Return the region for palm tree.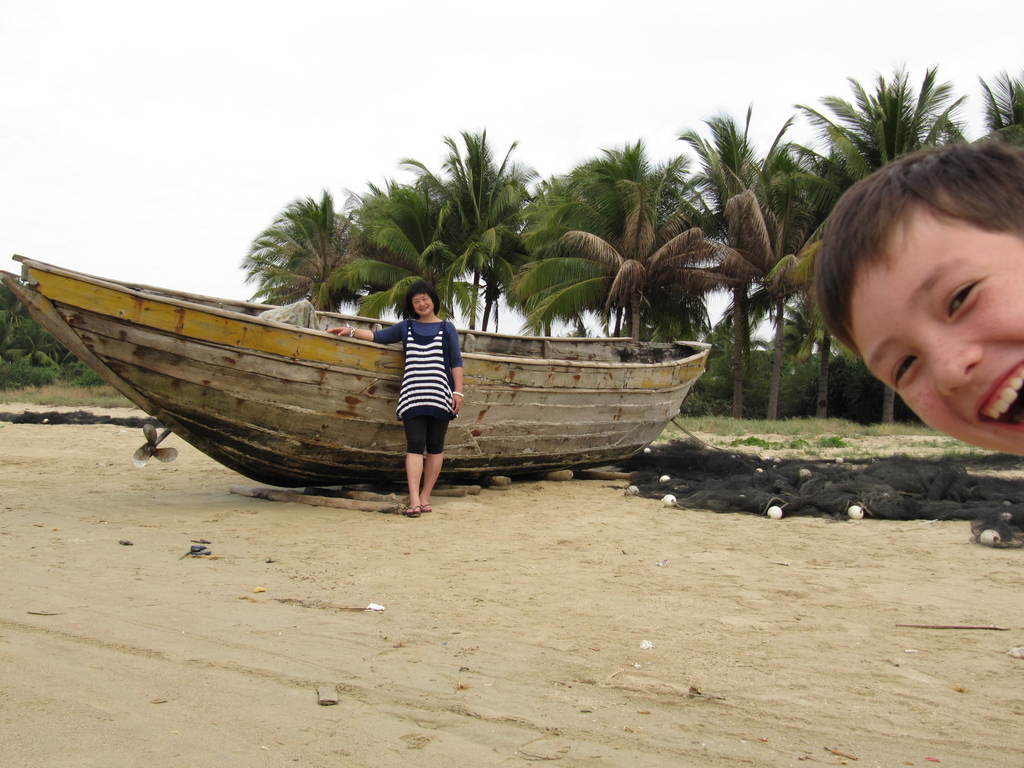
(671,192,778,365).
